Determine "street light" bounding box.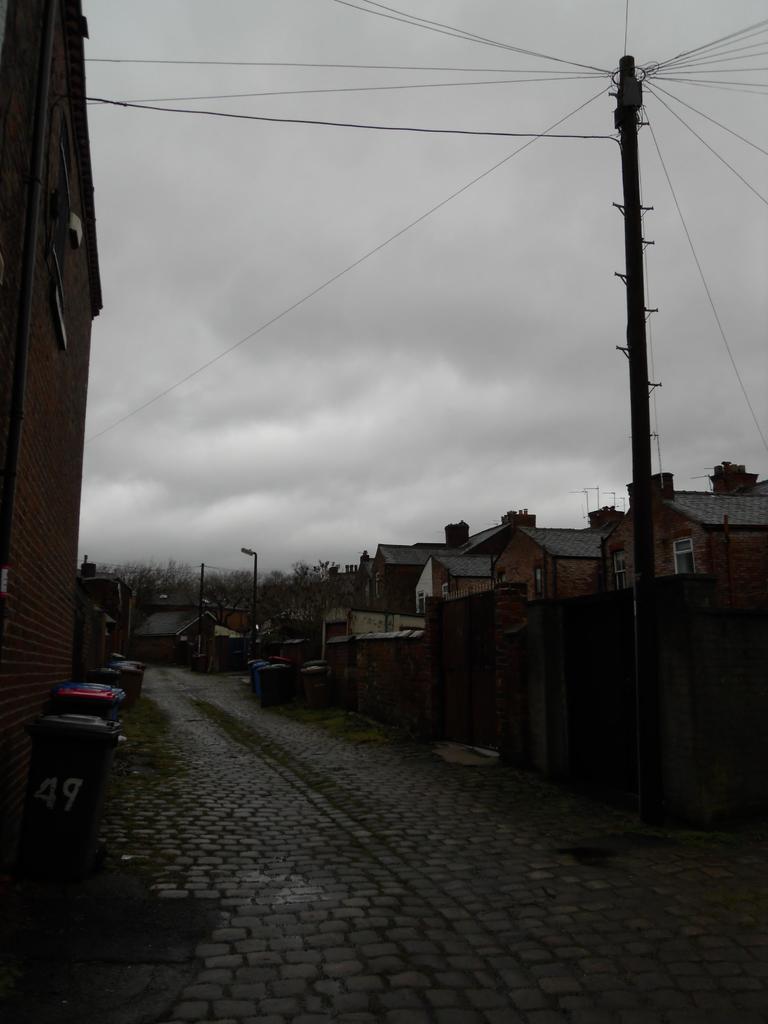
Determined: {"x1": 241, "y1": 546, "x2": 259, "y2": 645}.
